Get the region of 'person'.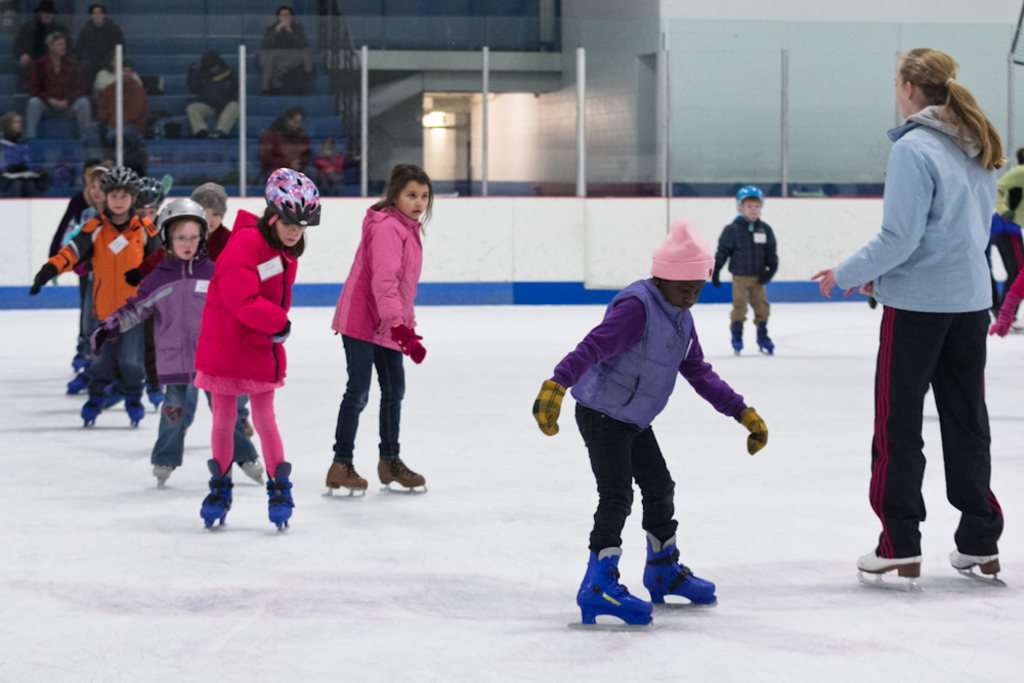
253:103:319:178.
